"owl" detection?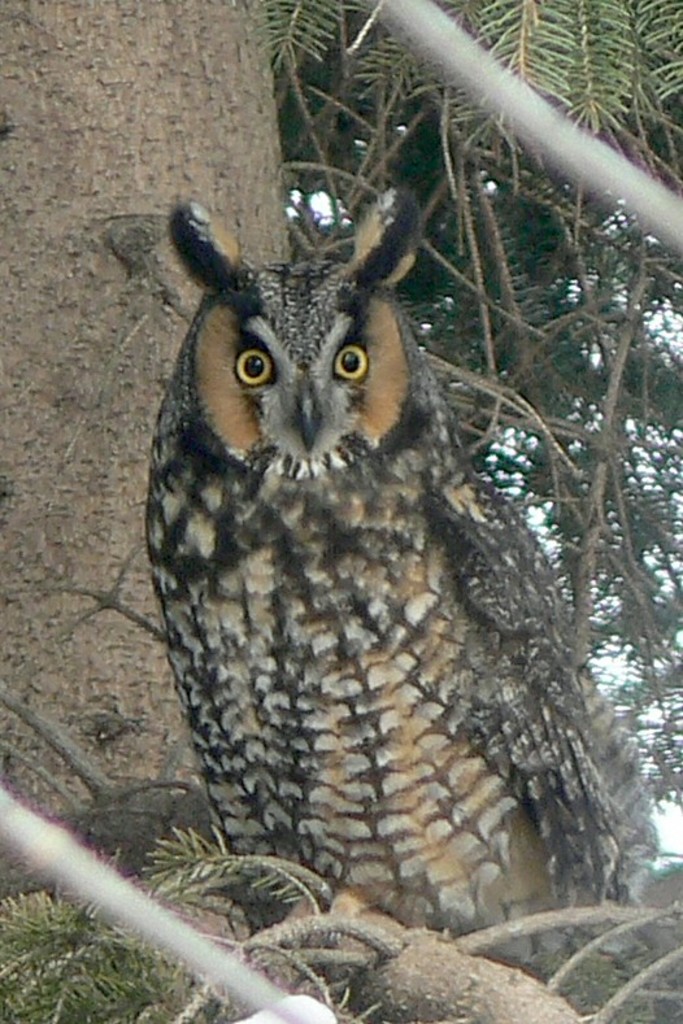
140 179 665 957
